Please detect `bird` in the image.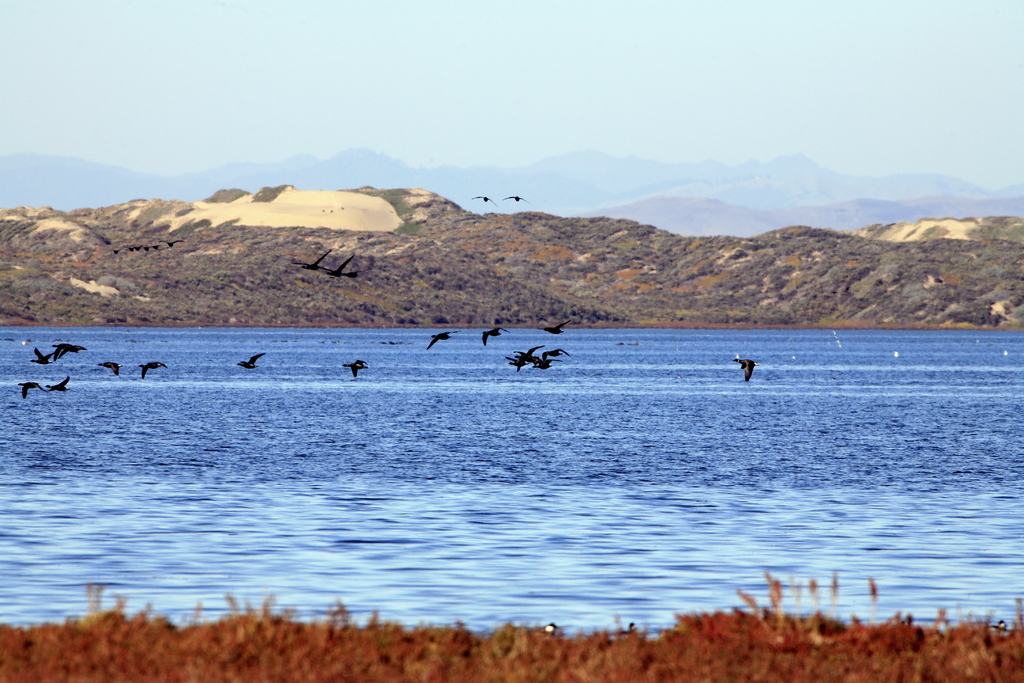
[x1=541, y1=319, x2=565, y2=335].
